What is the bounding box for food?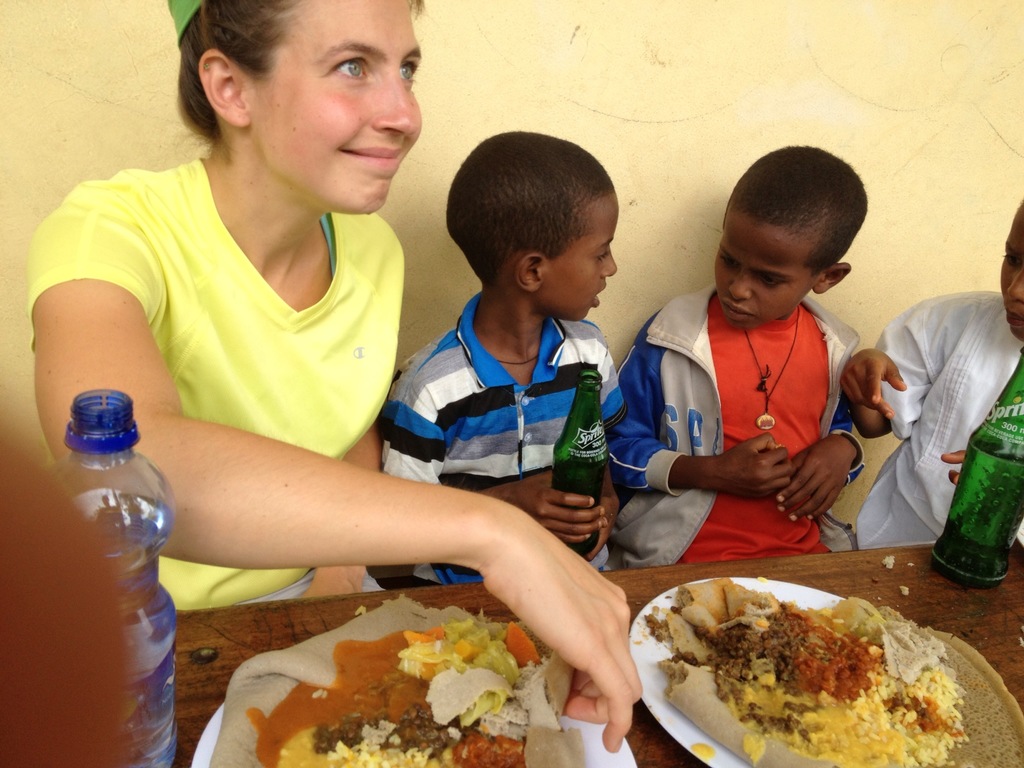
{"x1": 613, "y1": 549, "x2": 1023, "y2": 766}.
